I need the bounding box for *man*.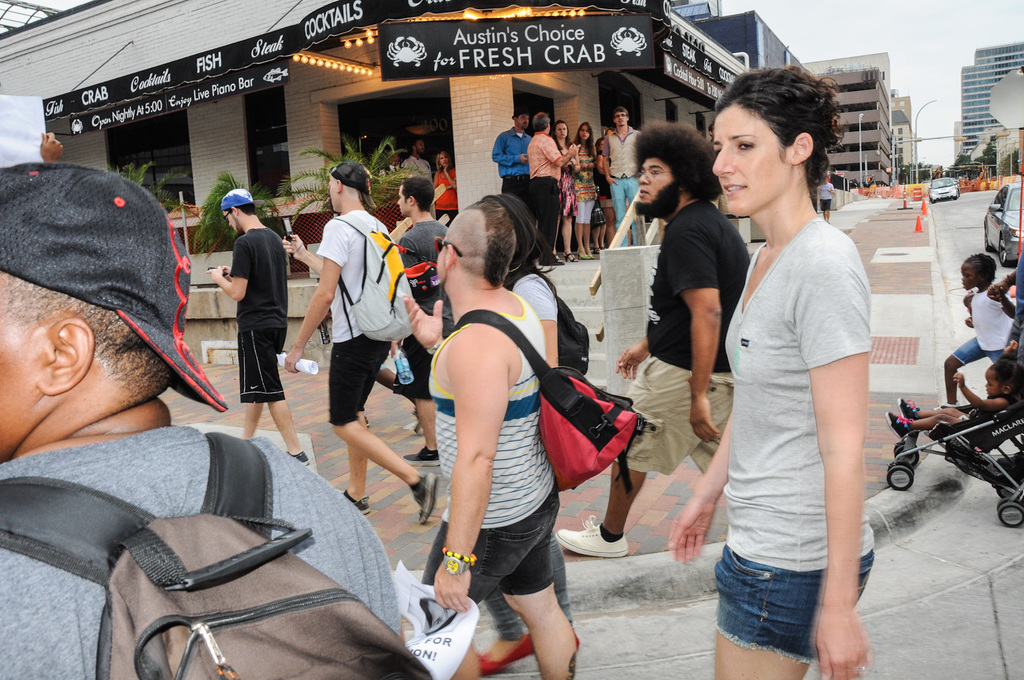
Here it is: <bbox>489, 107, 534, 209</bbox>.
